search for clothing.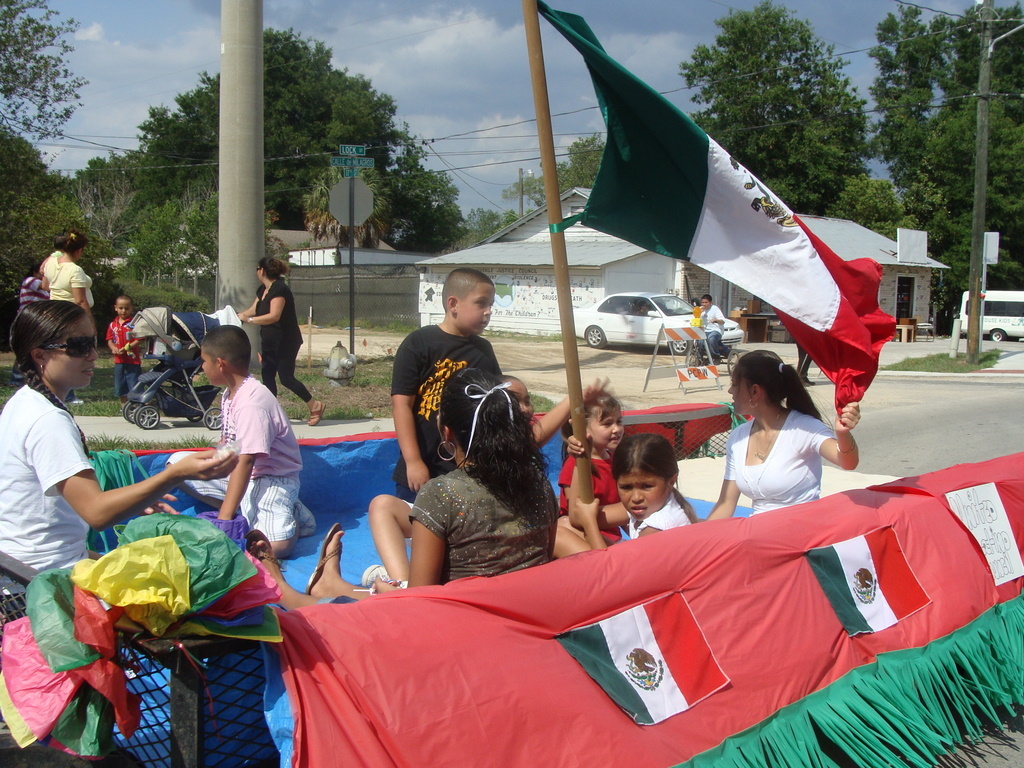
Found at x1=411 y1=463 x2=559 y2=583.
